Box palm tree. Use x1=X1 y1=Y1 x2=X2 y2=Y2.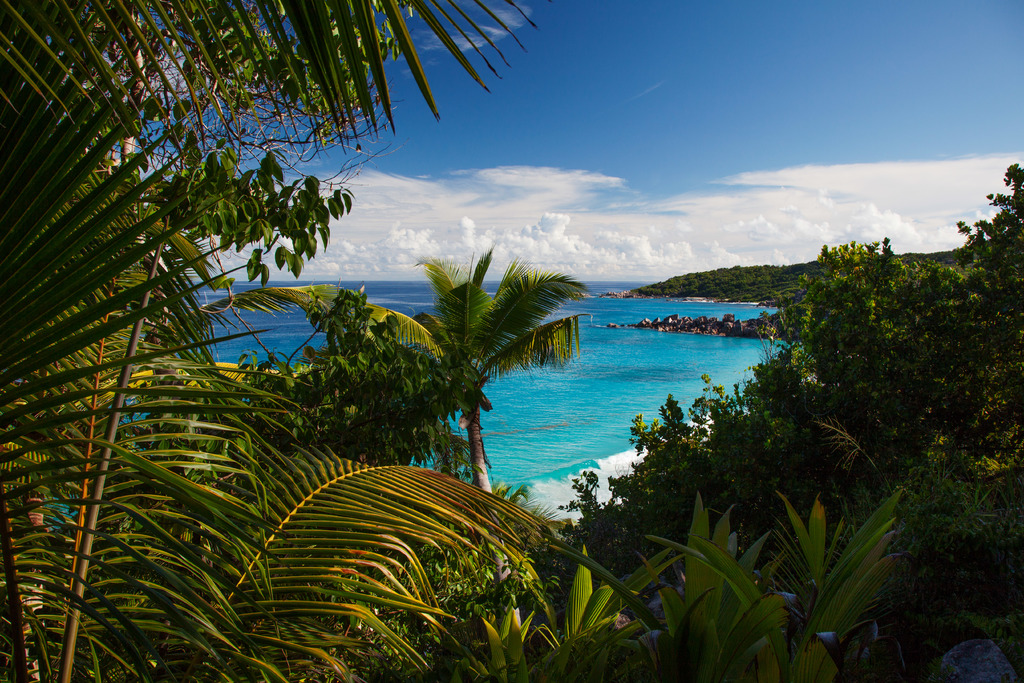
x1=0 y1=0 x2=551 y2=682.
